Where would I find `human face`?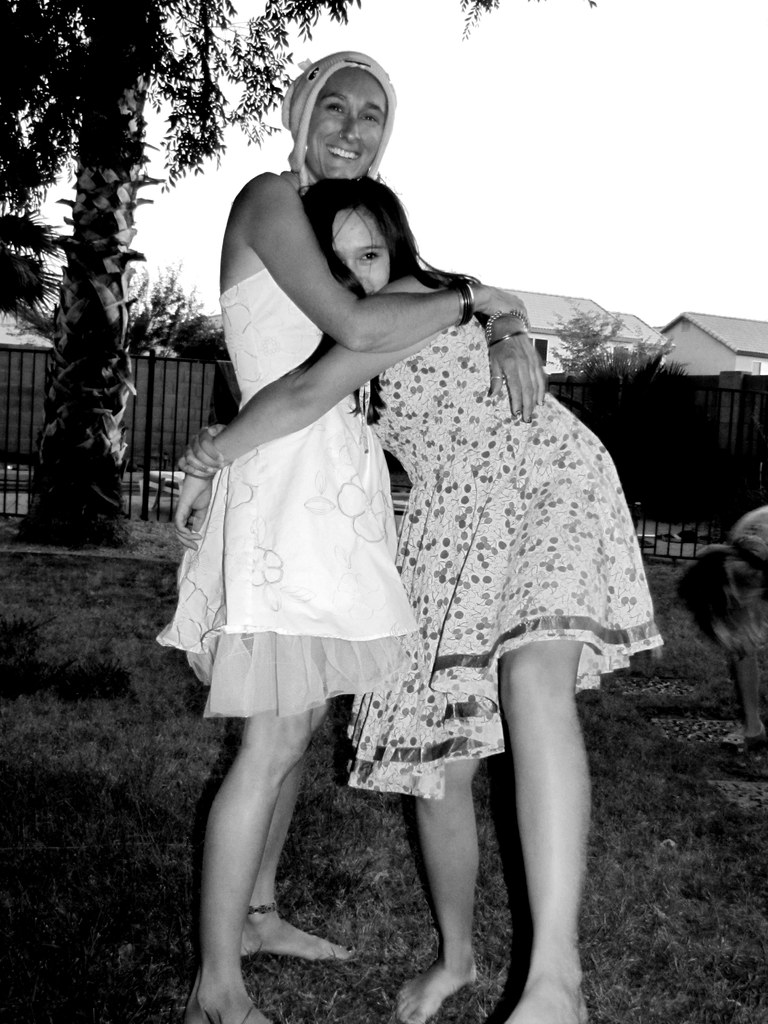
At x1=334, y1=216, x2=388, y2=300.
